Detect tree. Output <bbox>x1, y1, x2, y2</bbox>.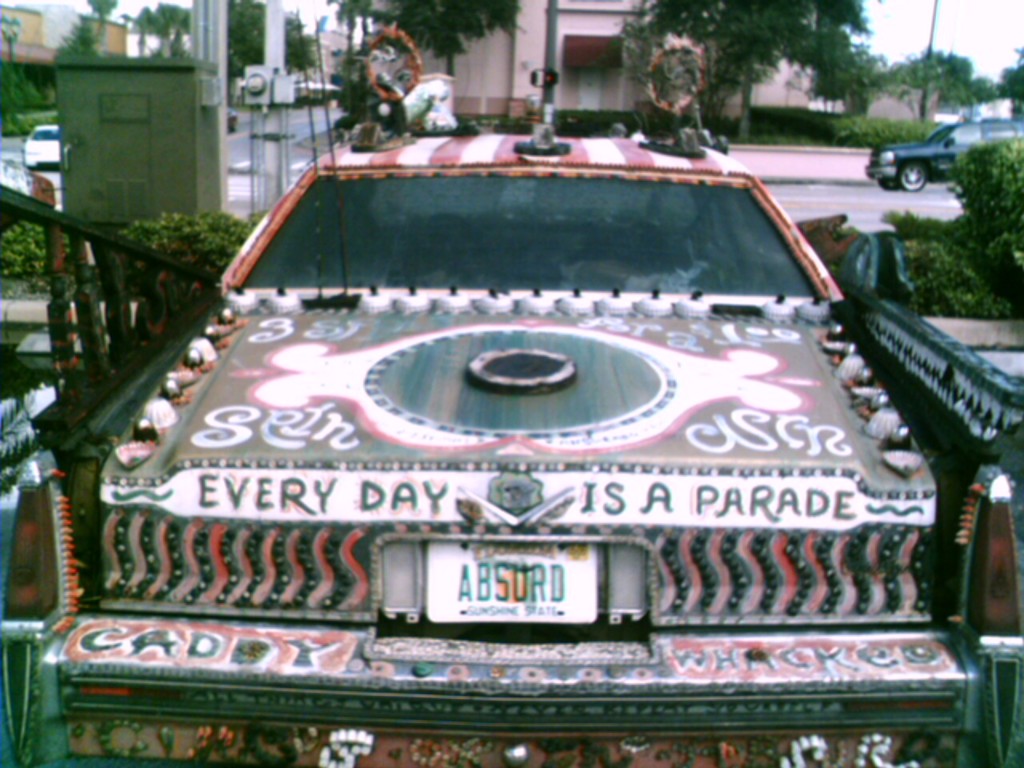
<bbox>0, 66, 60, 138</bbox>.
